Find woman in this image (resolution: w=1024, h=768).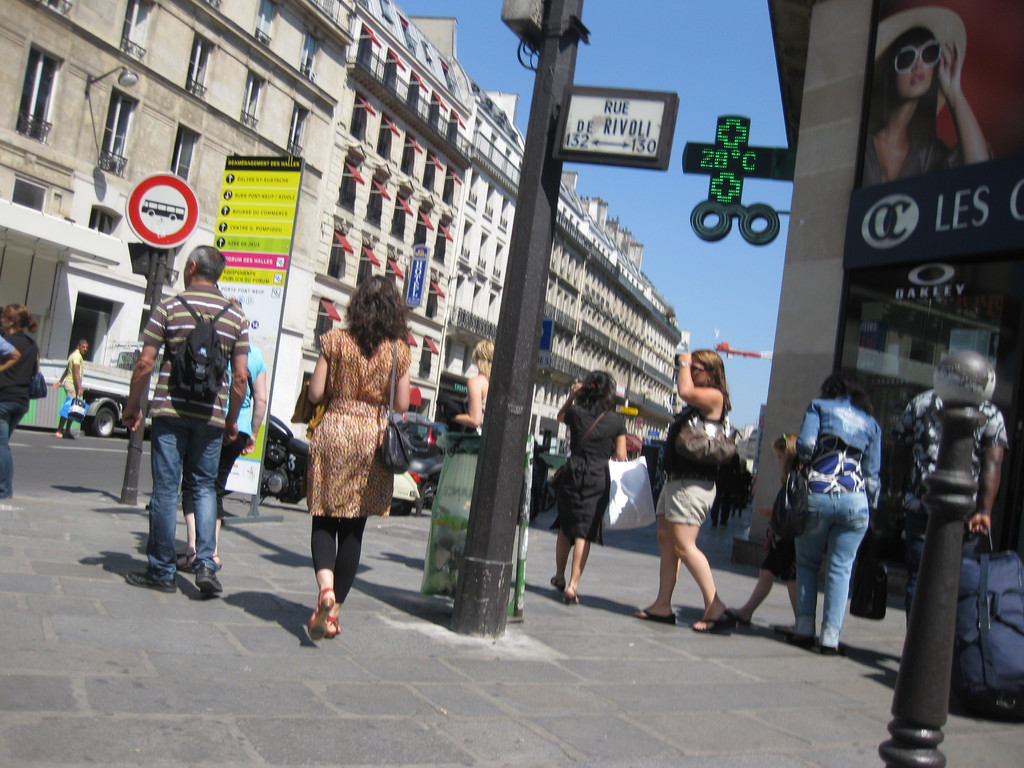
locate(858, 6, 991, 186).
